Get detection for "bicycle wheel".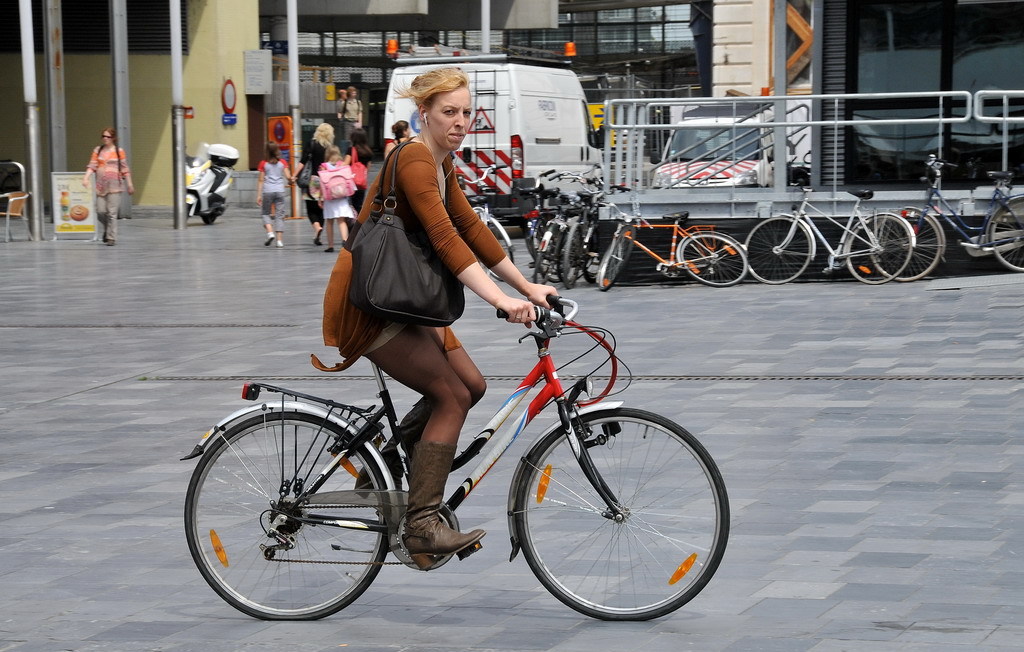
Detection: (869, 207, 941, 283).
